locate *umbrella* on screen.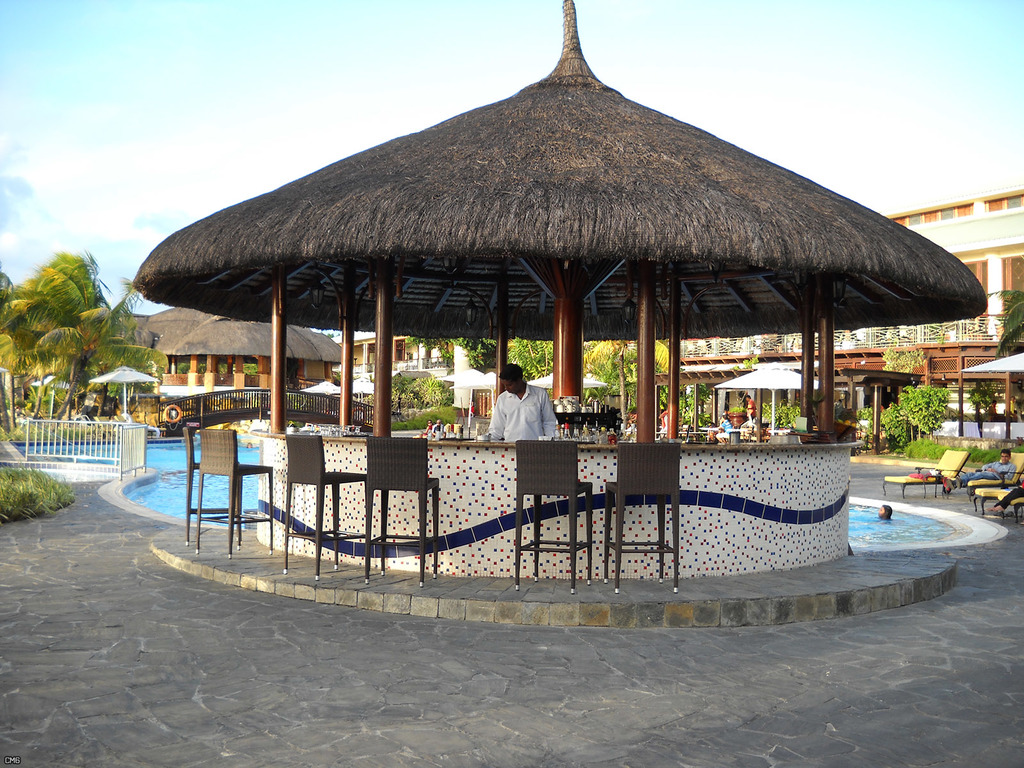
On screen at {"x1": 451, "y1": 372, "x2": 495, "y2": 413}.
